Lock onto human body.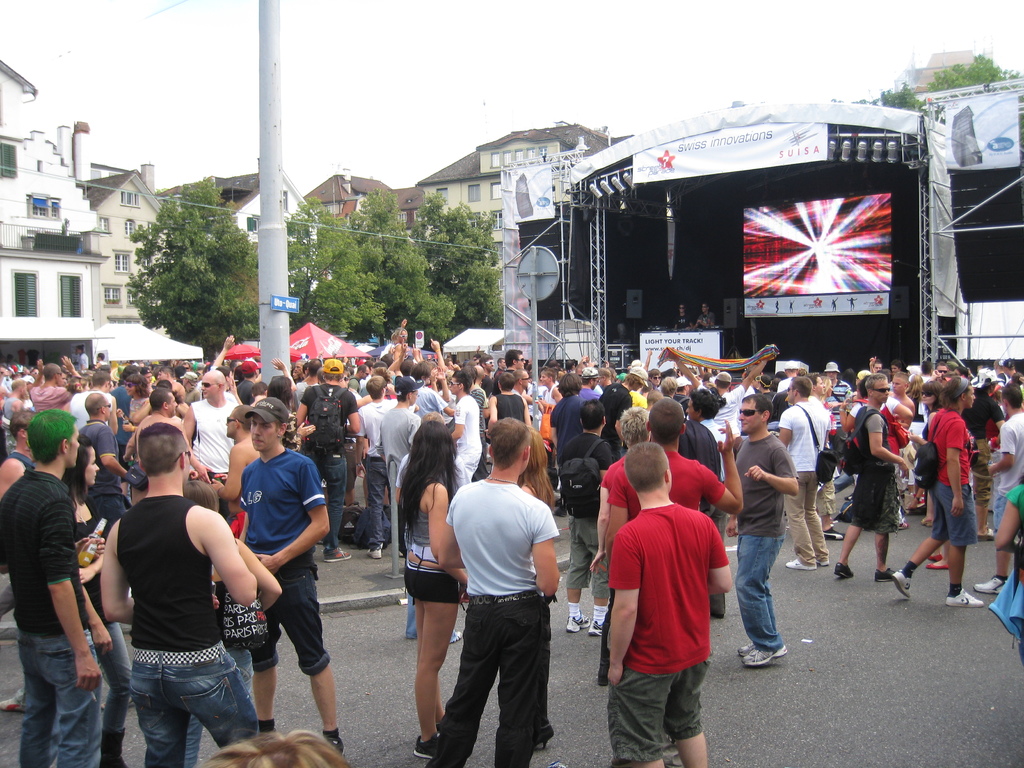
Locked: 381, 398, 416, 547.
